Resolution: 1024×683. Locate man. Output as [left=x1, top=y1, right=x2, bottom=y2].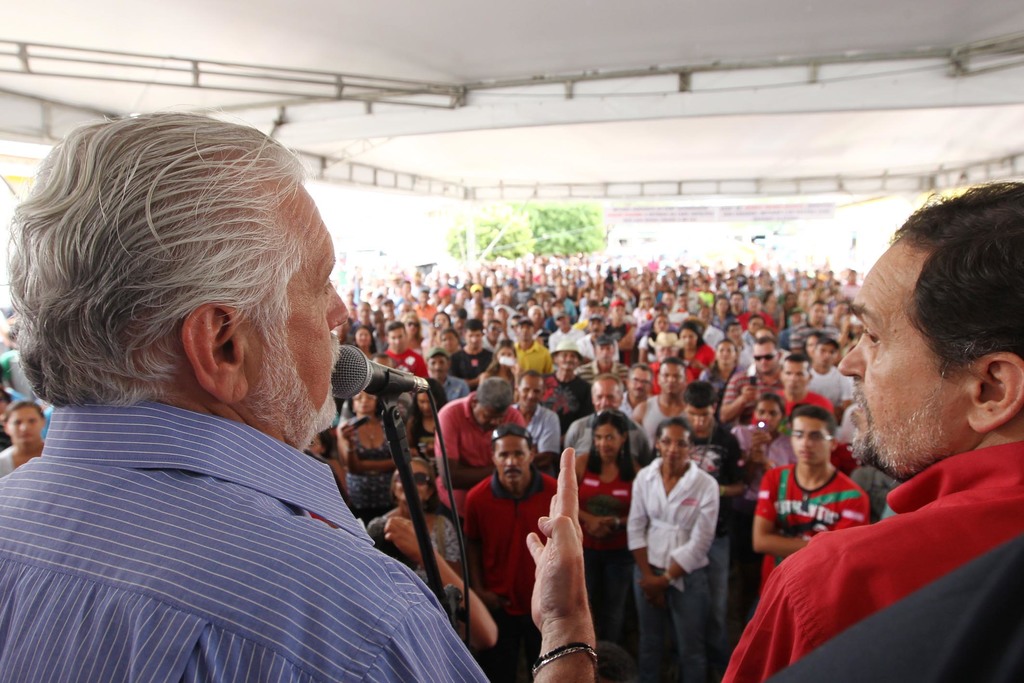
[left=452, top=317, right=493, bottom=391].
